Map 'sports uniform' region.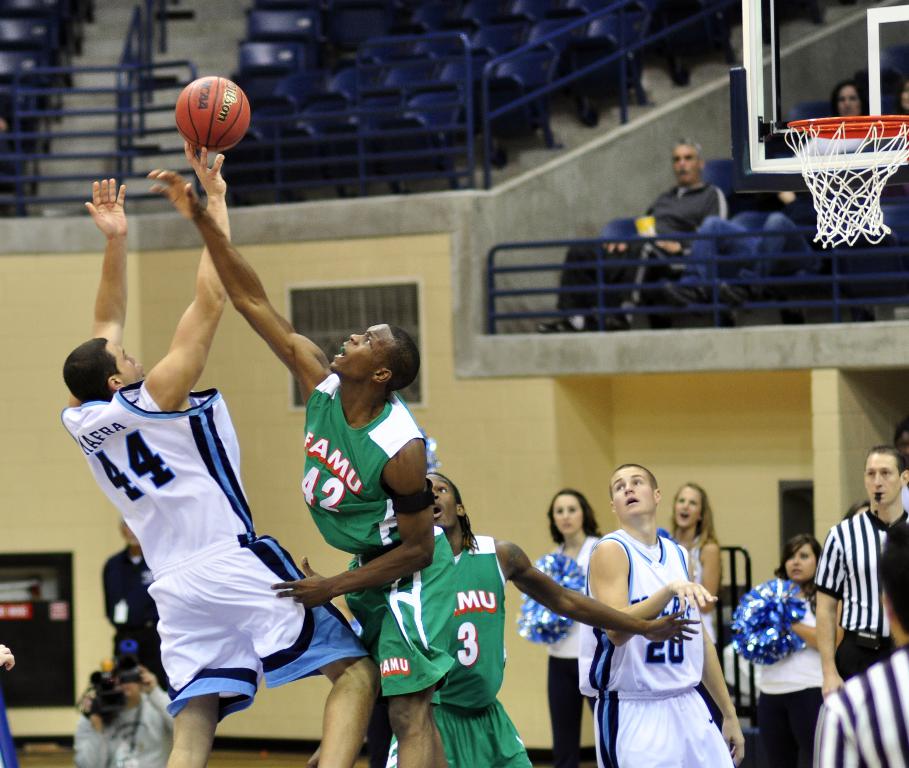
Mapped to region(345, 533, 534, 767).
